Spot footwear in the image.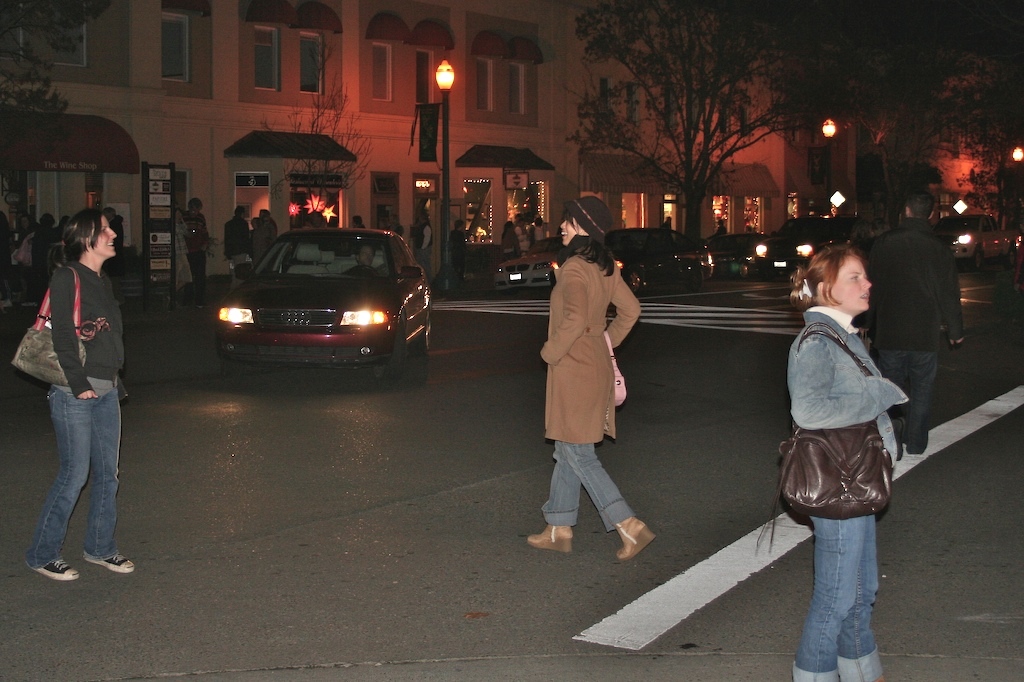
footwear found at {"left": 526, "top": 523, "right": 573, "bottom": 552}.
